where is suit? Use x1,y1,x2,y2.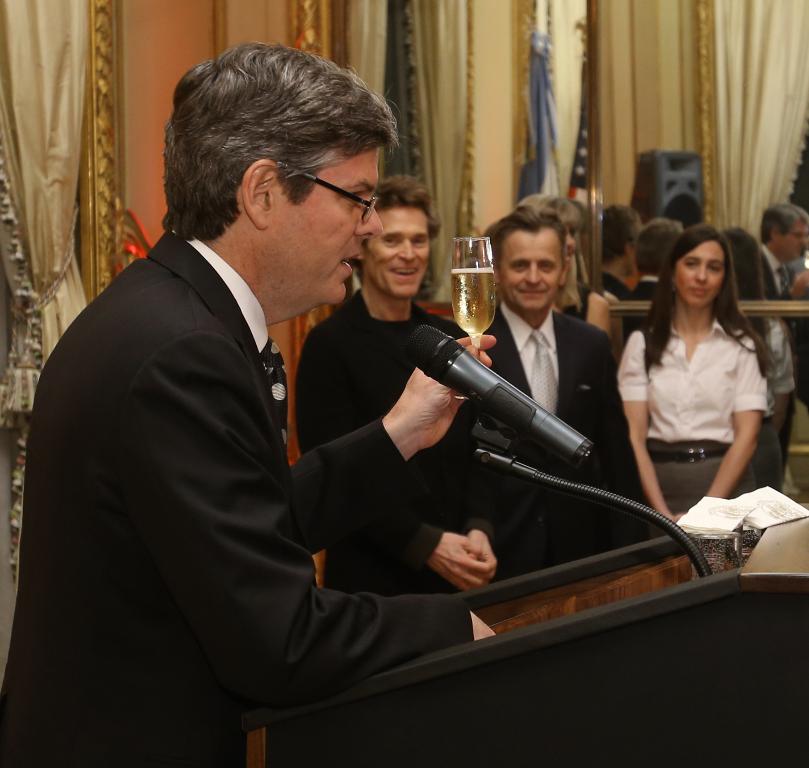
24,114,435,737.
